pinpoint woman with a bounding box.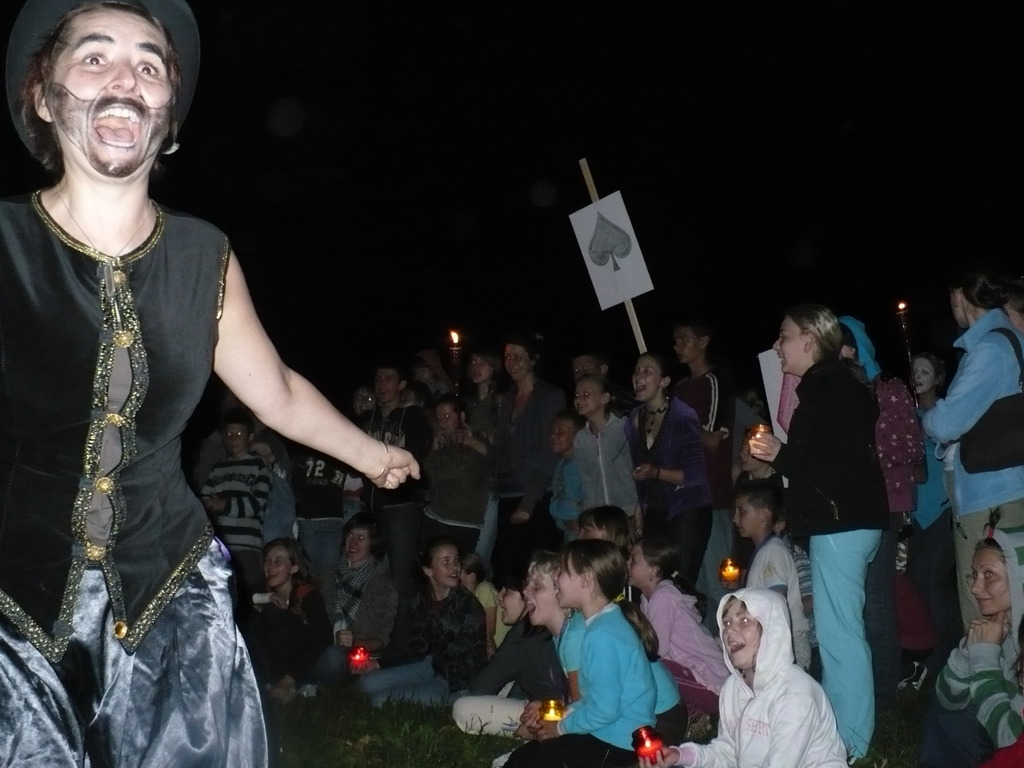
pyautogui.locateOnScreen(752, 303, 892, 758).
